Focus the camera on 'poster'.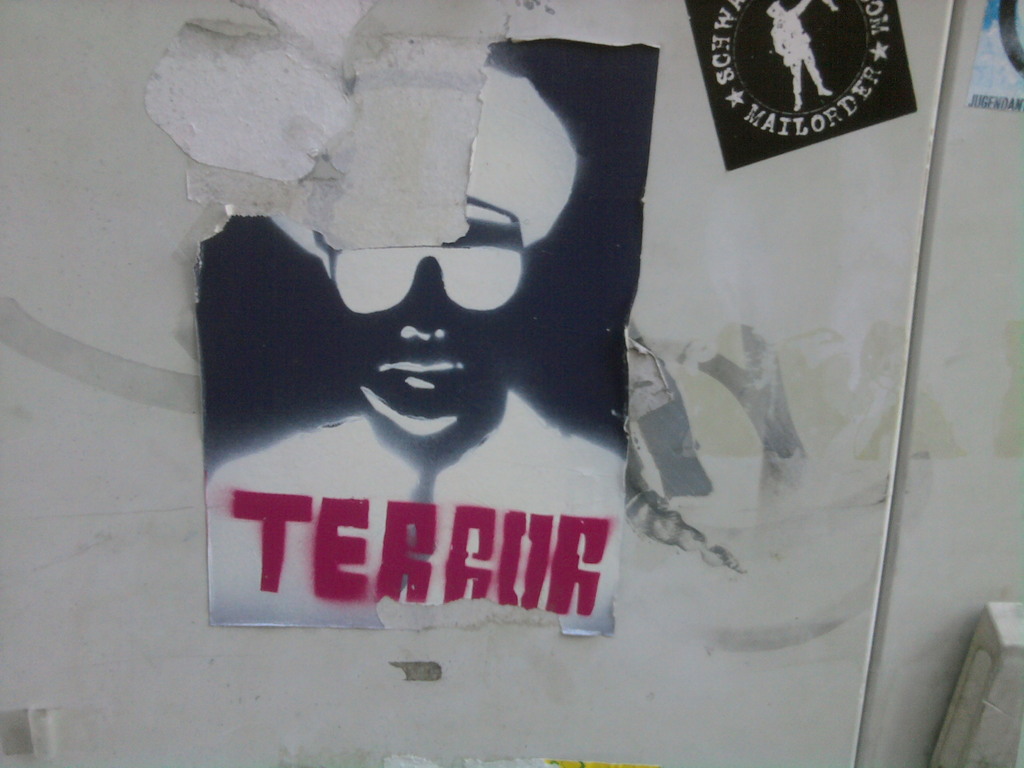
Focus region: <bbox>194, 35, 661, 636</bbox>.
